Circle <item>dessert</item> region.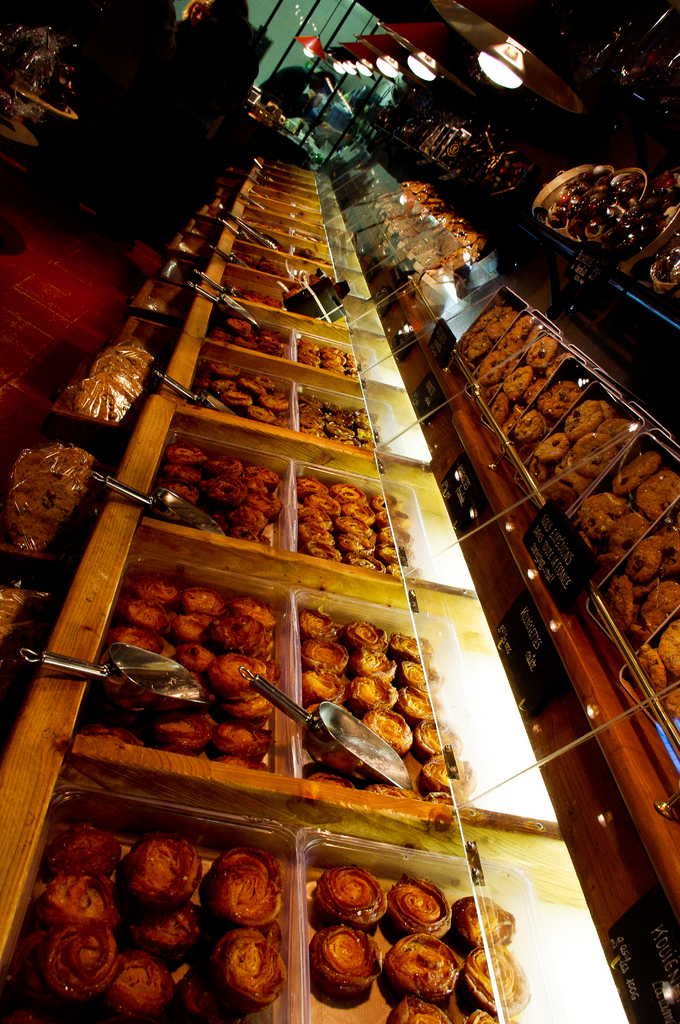
Region: l=135, t=568, r=184, b=608.
